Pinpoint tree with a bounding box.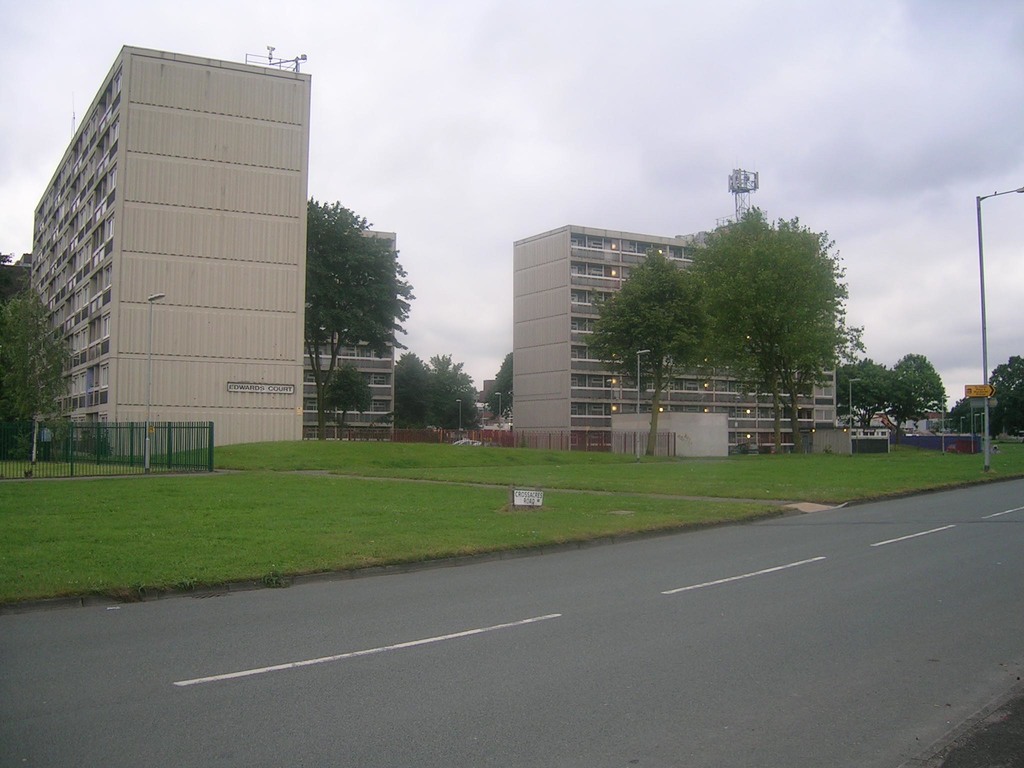
box=[393, 350, 481, 429].
